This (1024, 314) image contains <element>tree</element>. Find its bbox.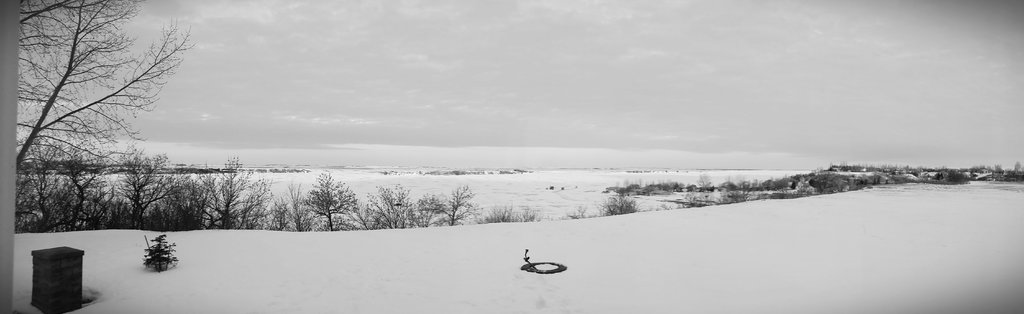
l=18, t=0, r=196, b=170.
